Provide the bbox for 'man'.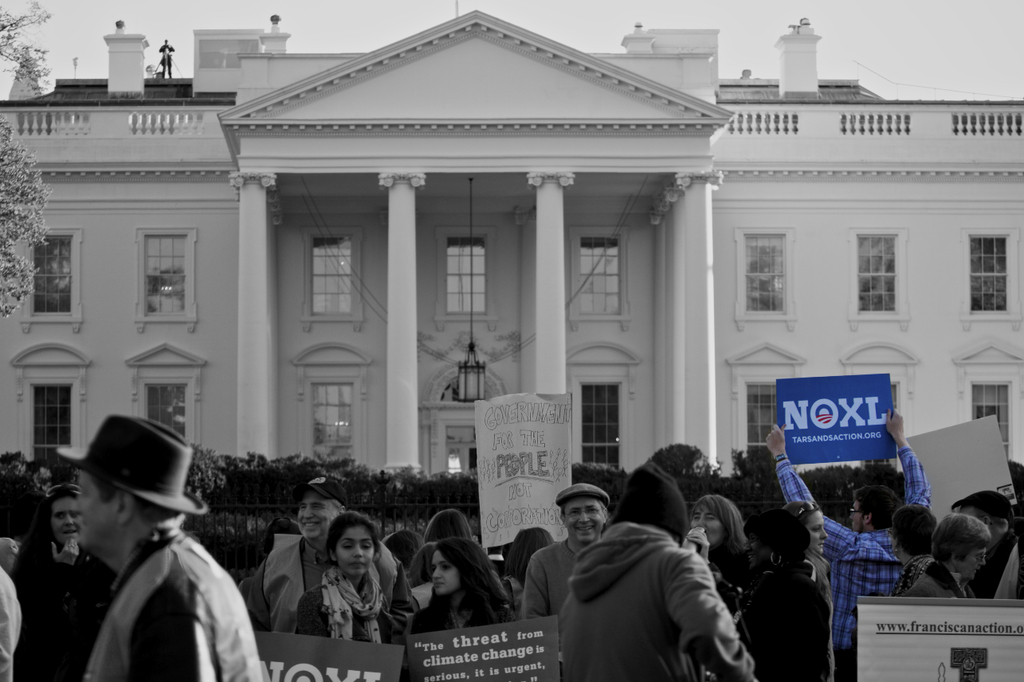
(x1=520, y1=484, x2=610, y2=625).
